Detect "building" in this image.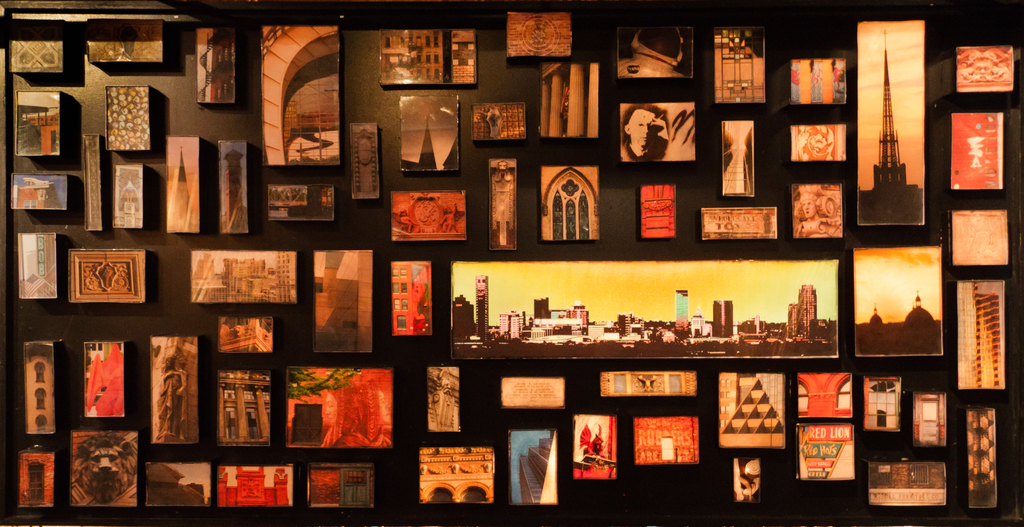
Detection: region(216, 467, 289, 510).
